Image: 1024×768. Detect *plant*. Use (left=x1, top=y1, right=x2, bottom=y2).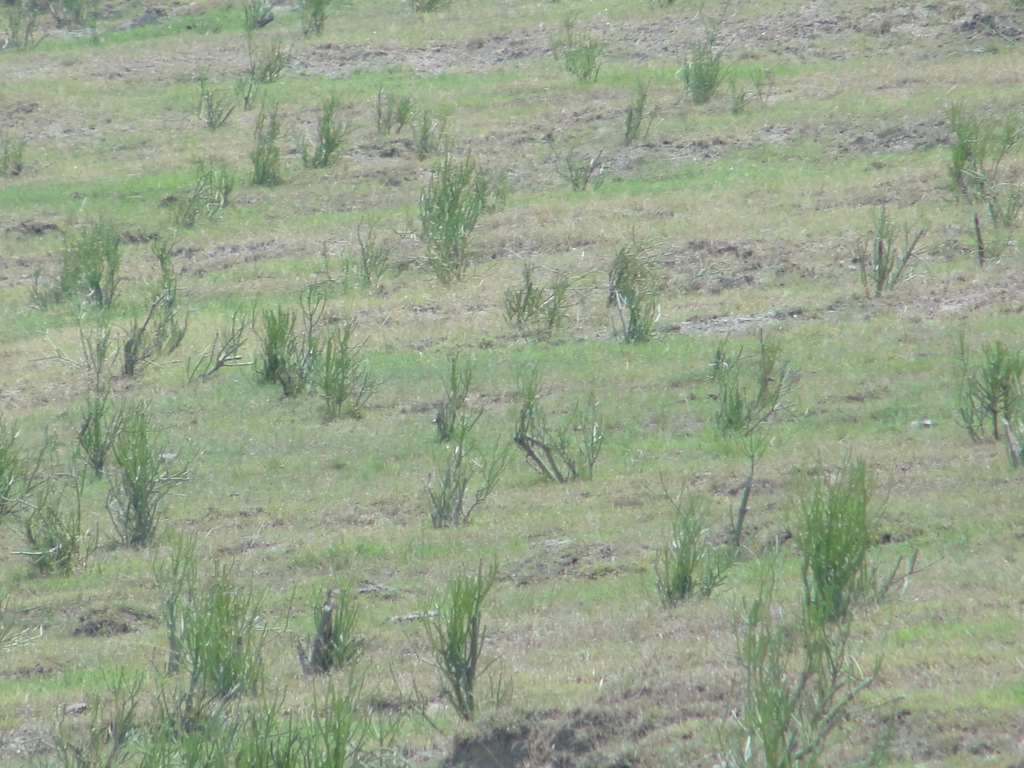
(left=950, top=326, right=1016, bottom=458).
